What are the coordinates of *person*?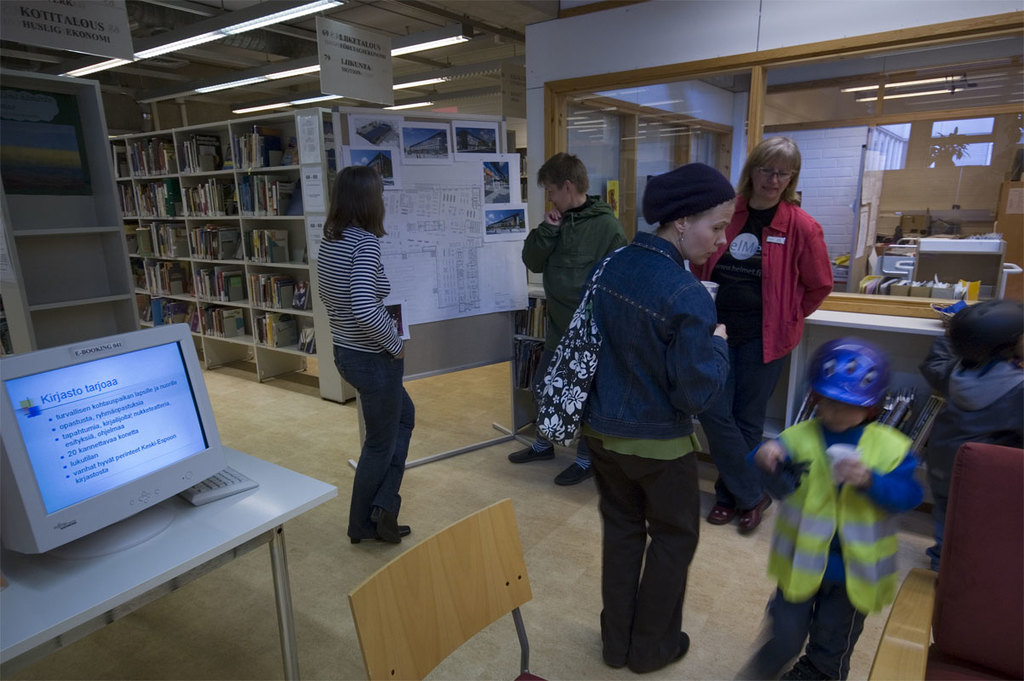
748/337/927/680.
